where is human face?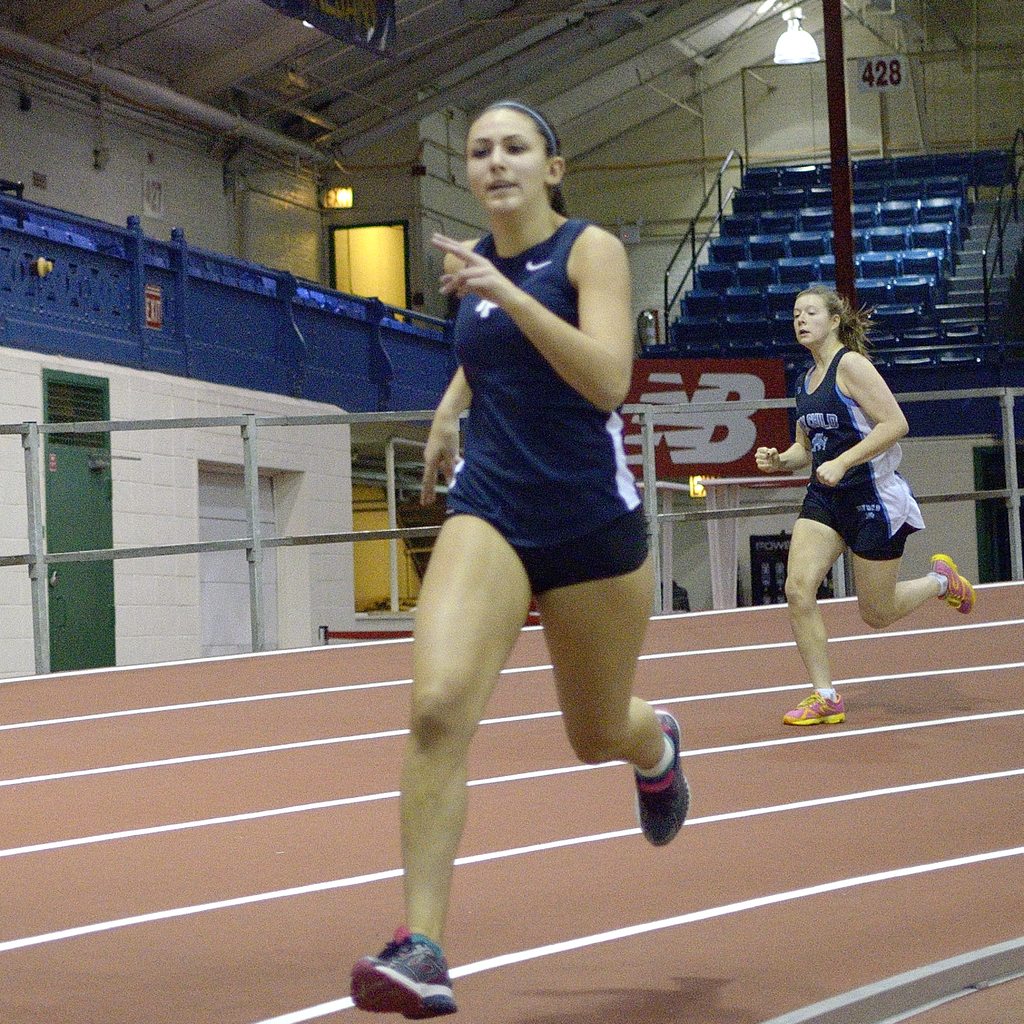
469 111 548 211.
